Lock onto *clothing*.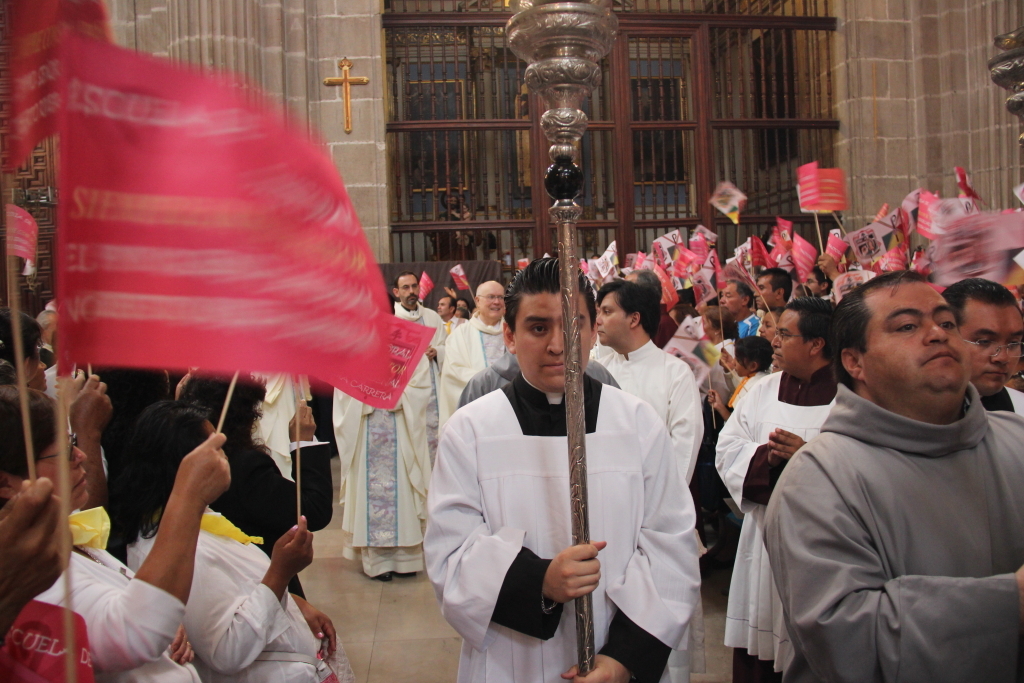
Locked: bbox(423, 345, 696, 671).
